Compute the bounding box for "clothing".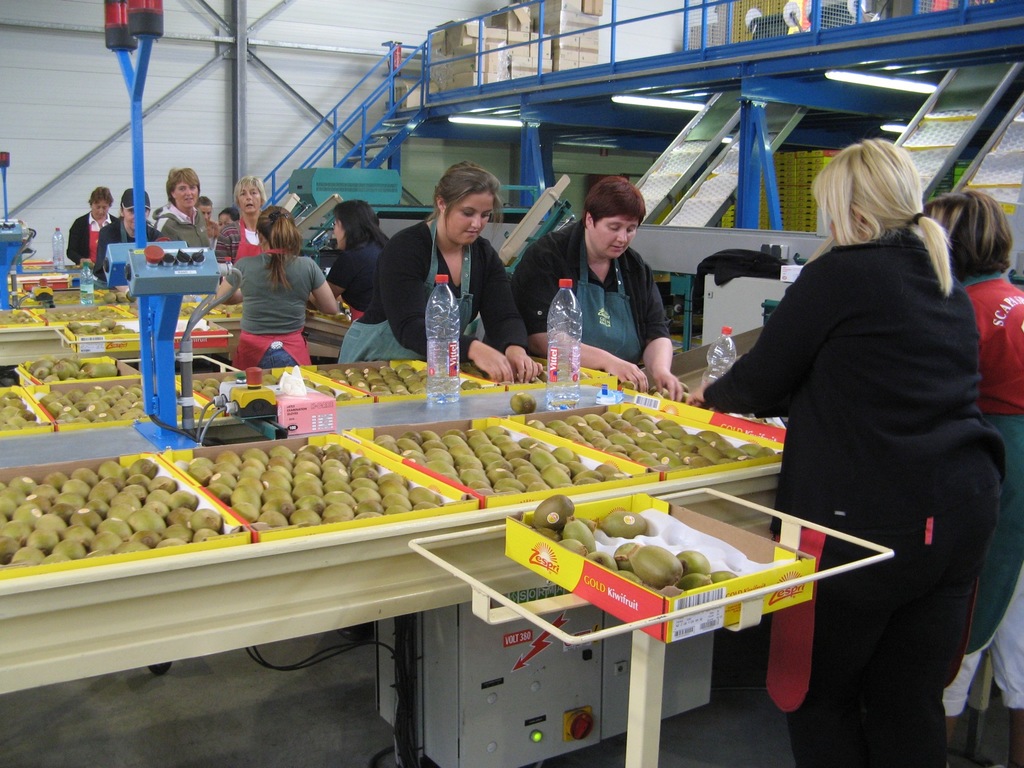
(x1=155, y1=211, x2=202, y2=240).
